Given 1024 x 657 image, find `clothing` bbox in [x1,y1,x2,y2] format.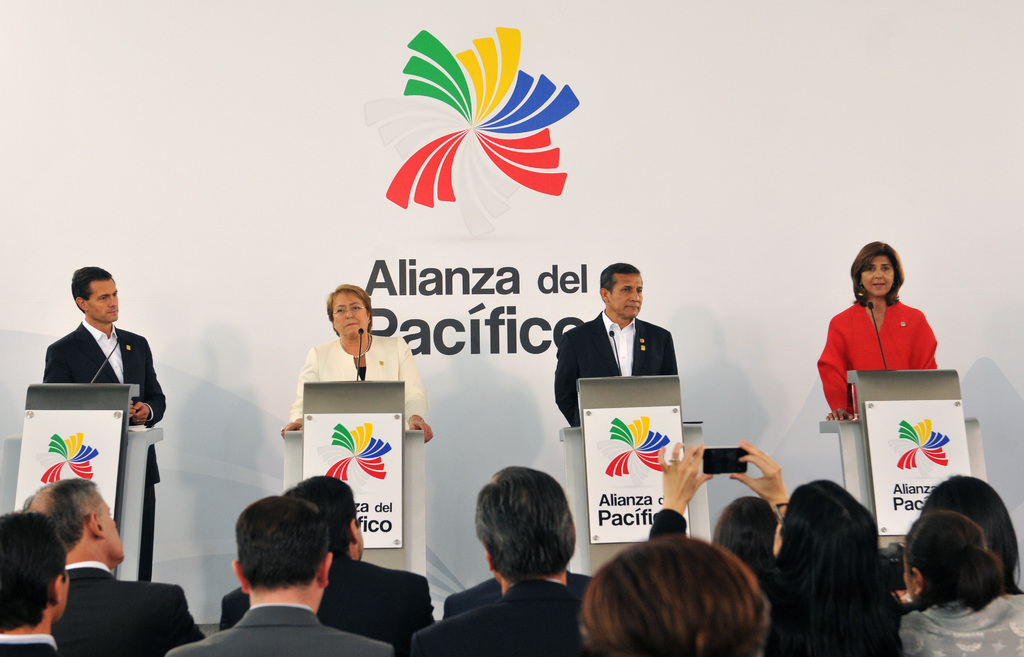
[53,560,200,656].
